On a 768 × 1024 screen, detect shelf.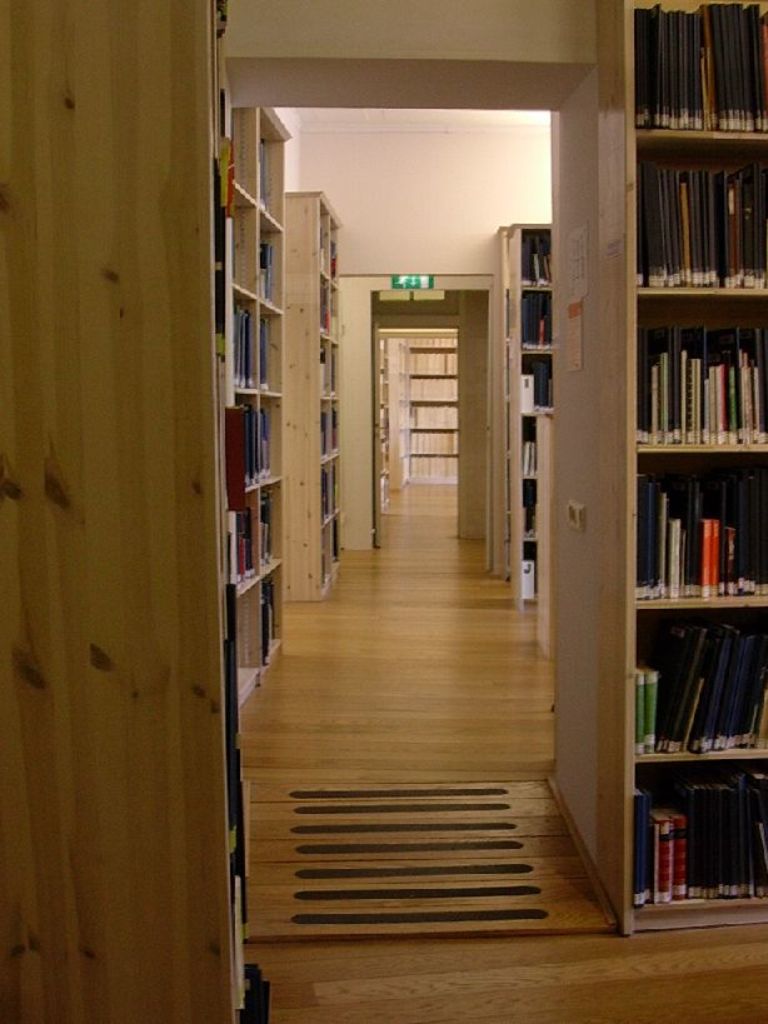
<box>374,326,460,510</box>.
